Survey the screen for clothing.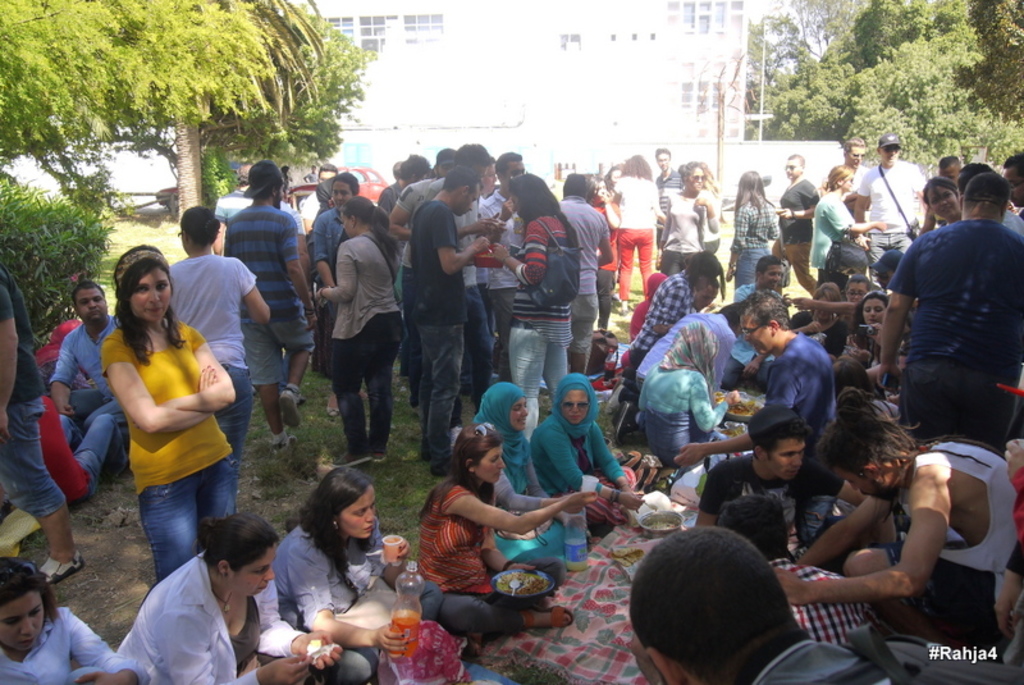
Survey found: select_region(269, 516, 448, 679).
